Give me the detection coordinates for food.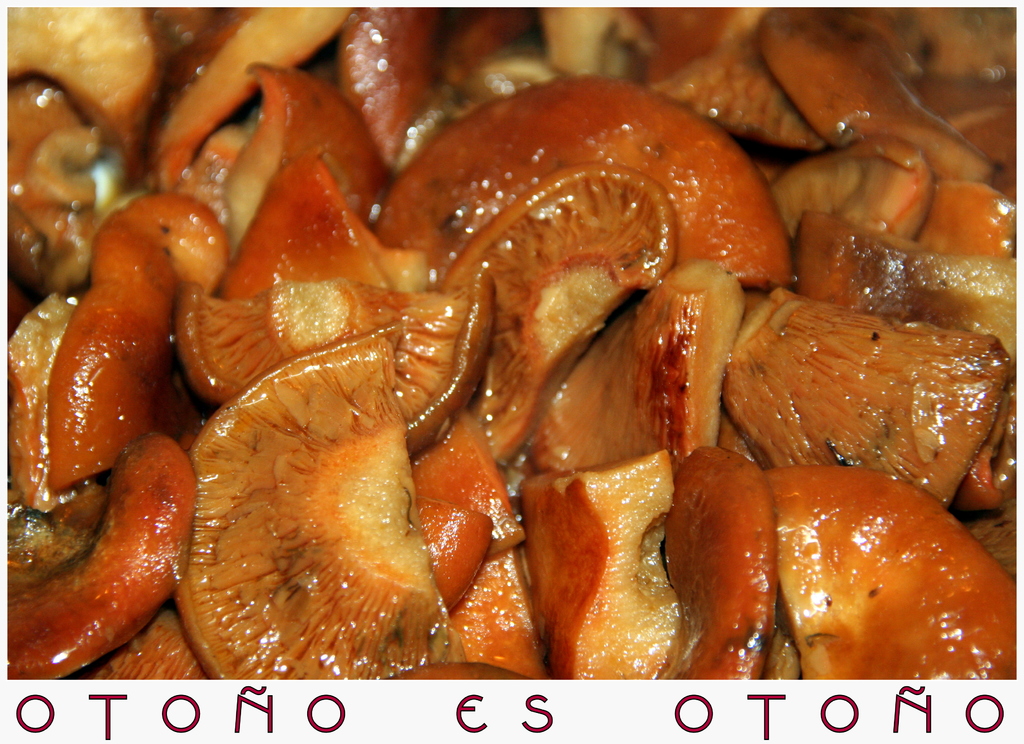
{"left": 44, "top": 17, "right": 990, "bottom": 697}.
